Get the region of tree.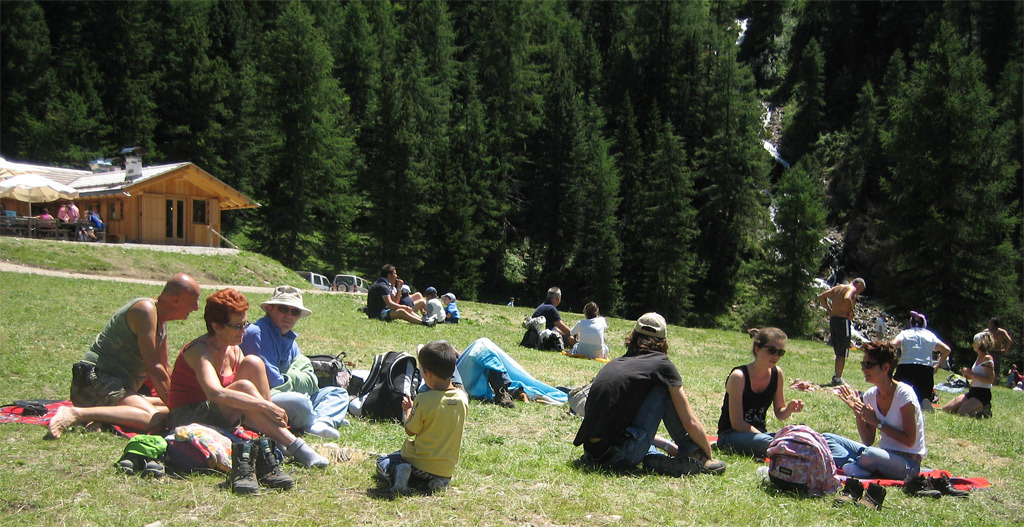
locate(800, 29, 1015, 312).
